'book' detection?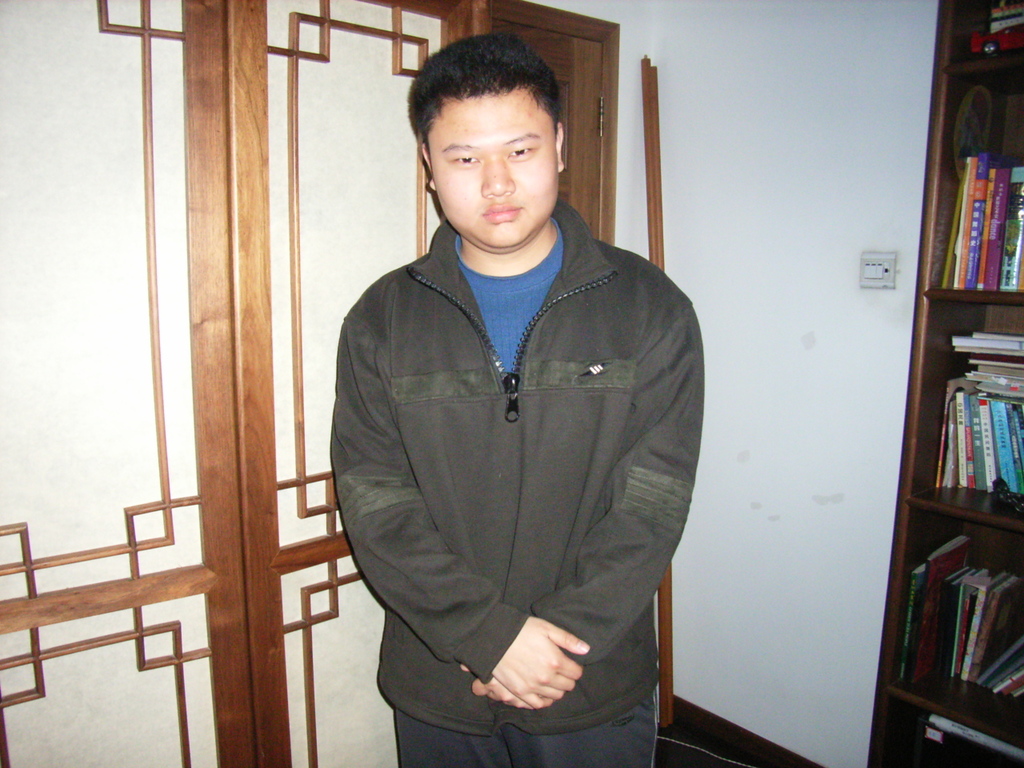
bbox(999, 162, 1023, 297)
